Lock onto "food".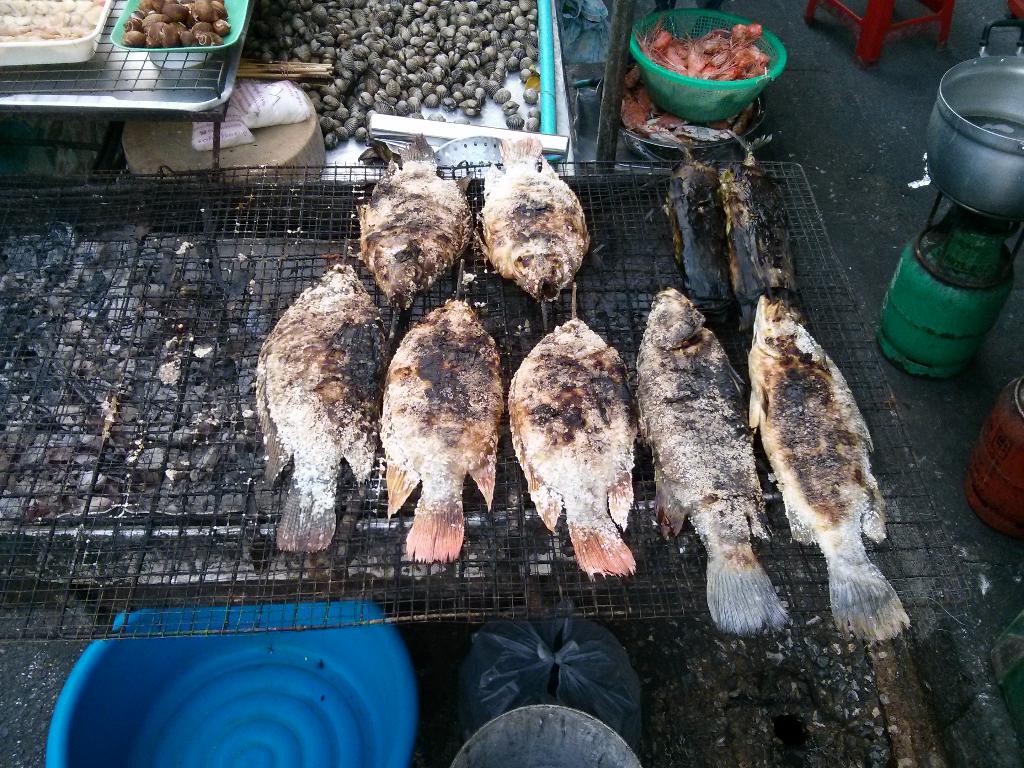
Locked: Rect(374, 298, 509, 563).
